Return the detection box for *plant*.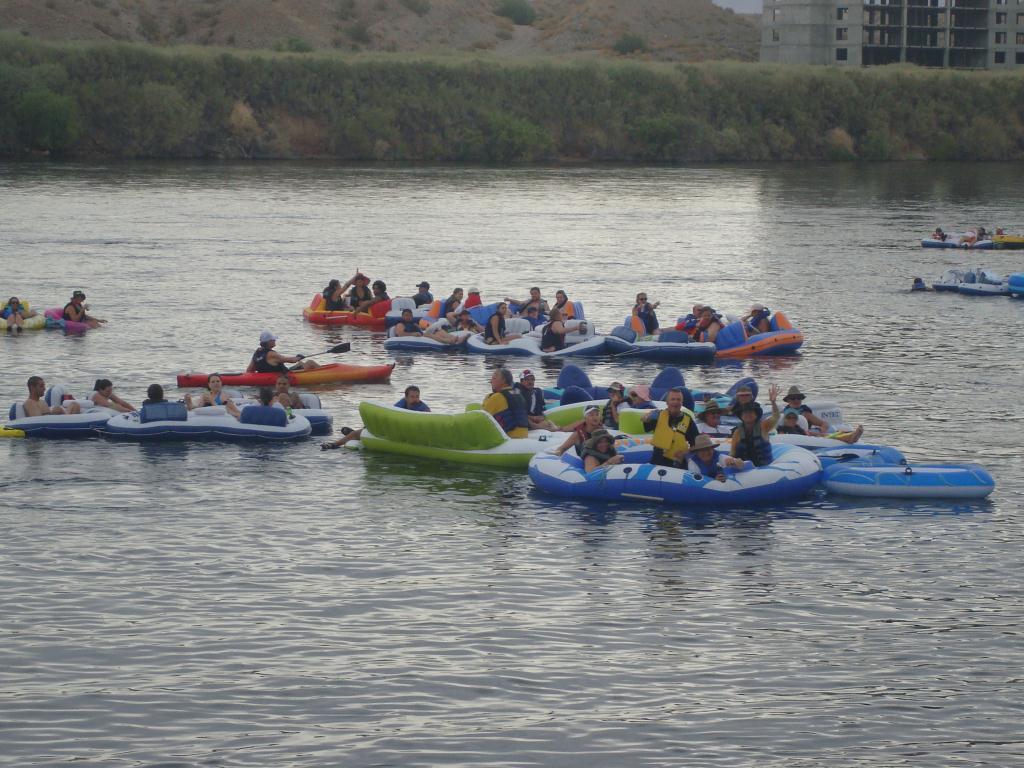
622,35,643,63.
